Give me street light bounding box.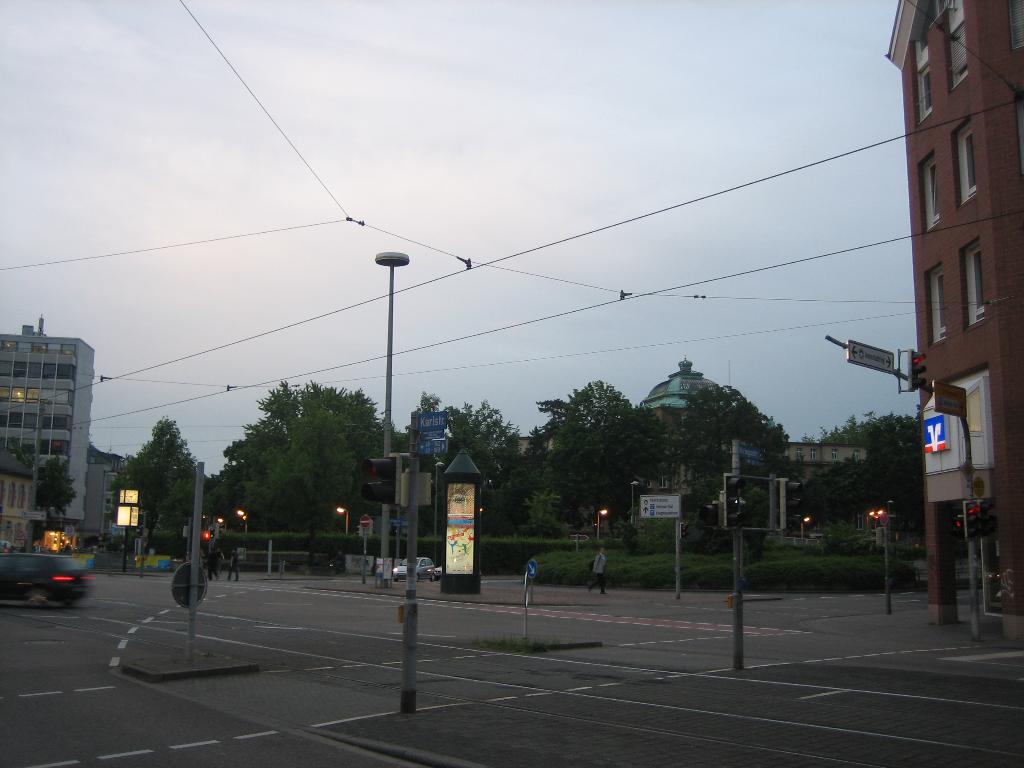
bbox=[868, 509, 892, 614].
